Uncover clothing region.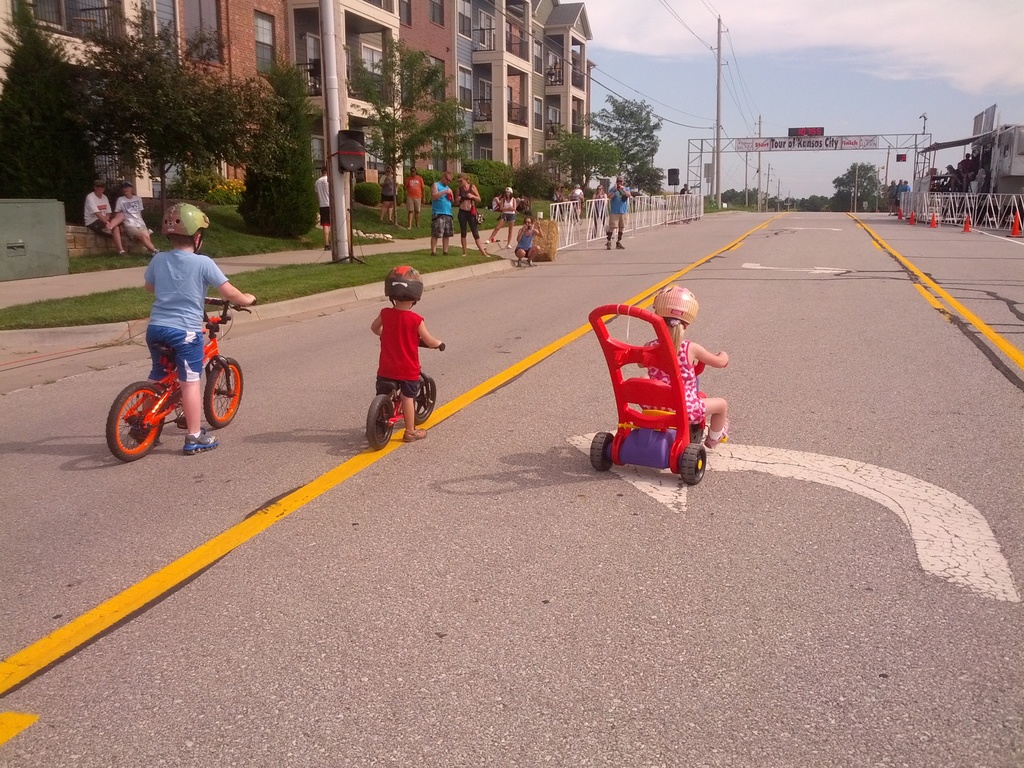
Uncovered: rect(895, 182, 908, 207).
